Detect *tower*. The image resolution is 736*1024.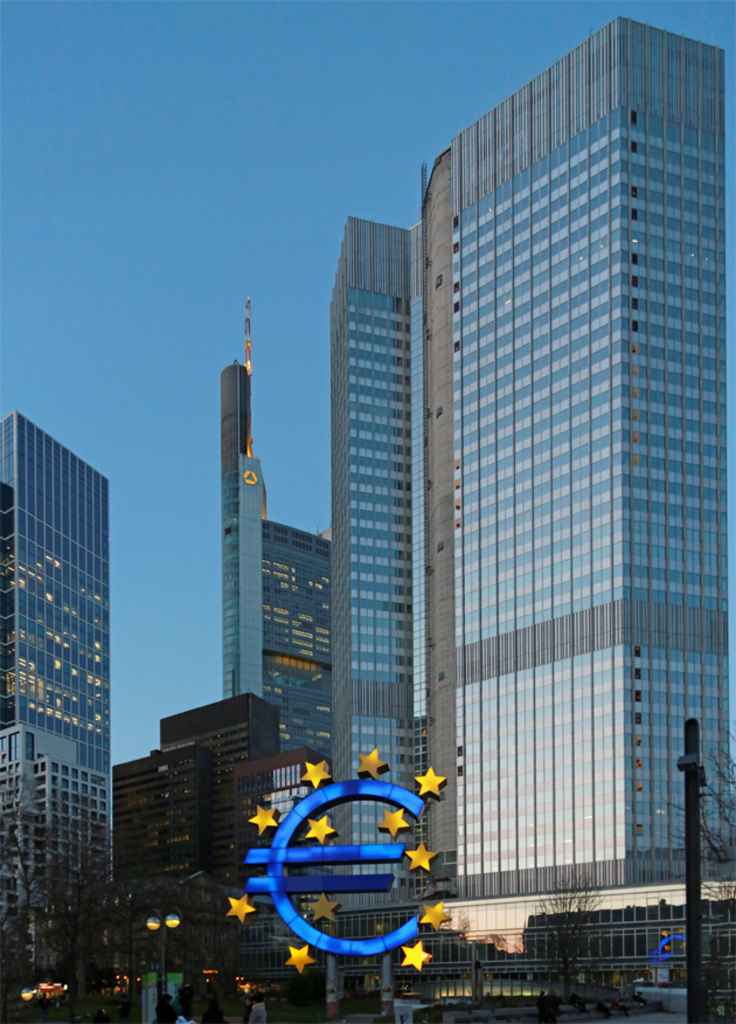
<box>225,299,272,699</box>.
